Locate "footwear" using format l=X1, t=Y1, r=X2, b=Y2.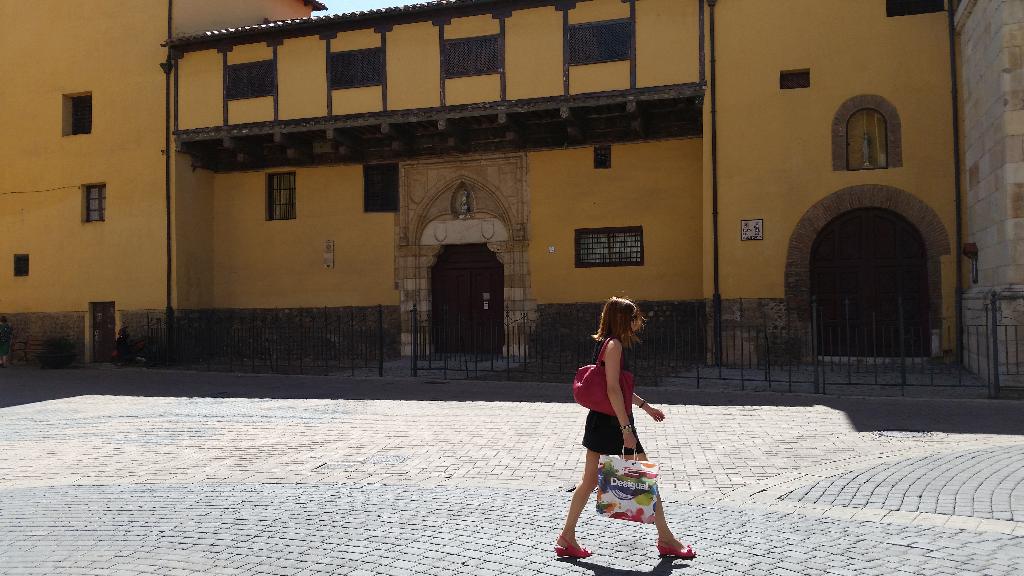
l=652, t=540, r=694, b=561.
